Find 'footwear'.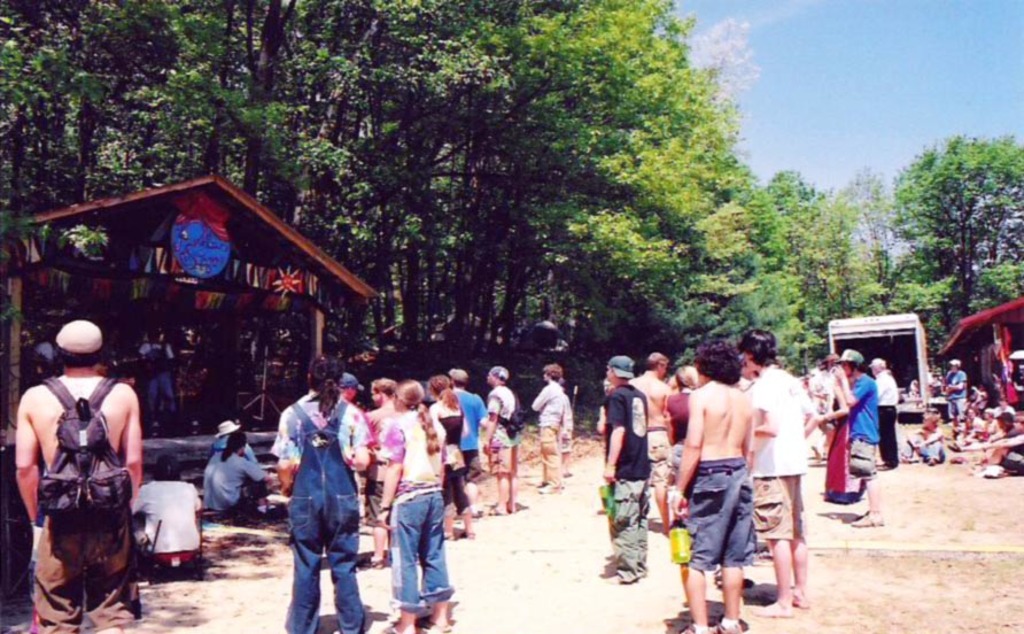
l=847, t=509, r=881, b=524.
